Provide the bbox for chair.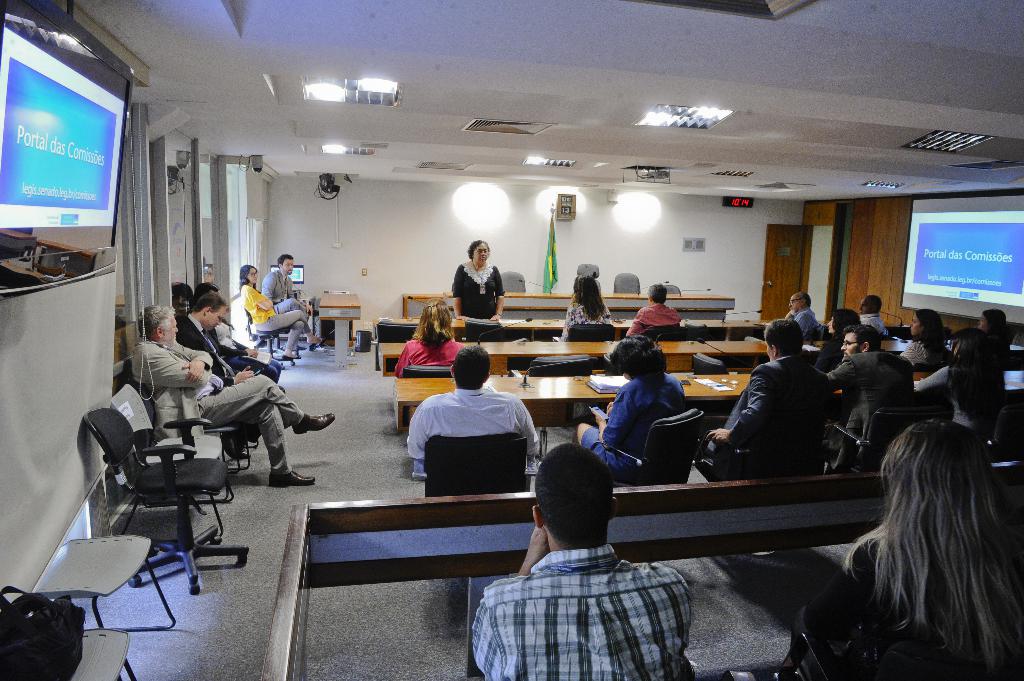
829, 394, 957, 474.
